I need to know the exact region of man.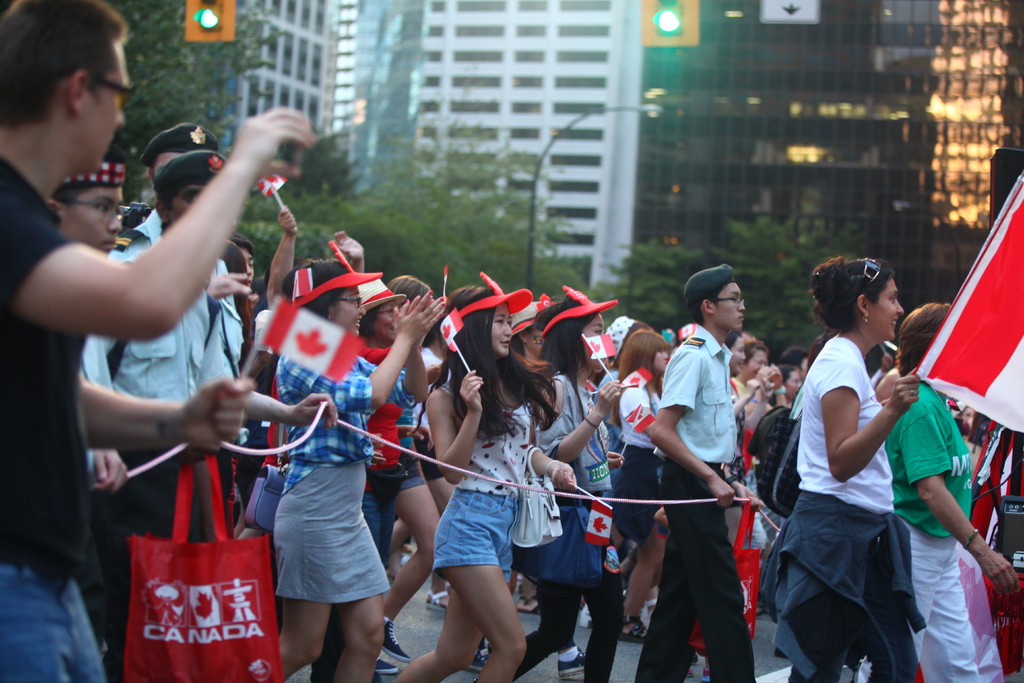
Region: <box>627,276,769,669</box>.
